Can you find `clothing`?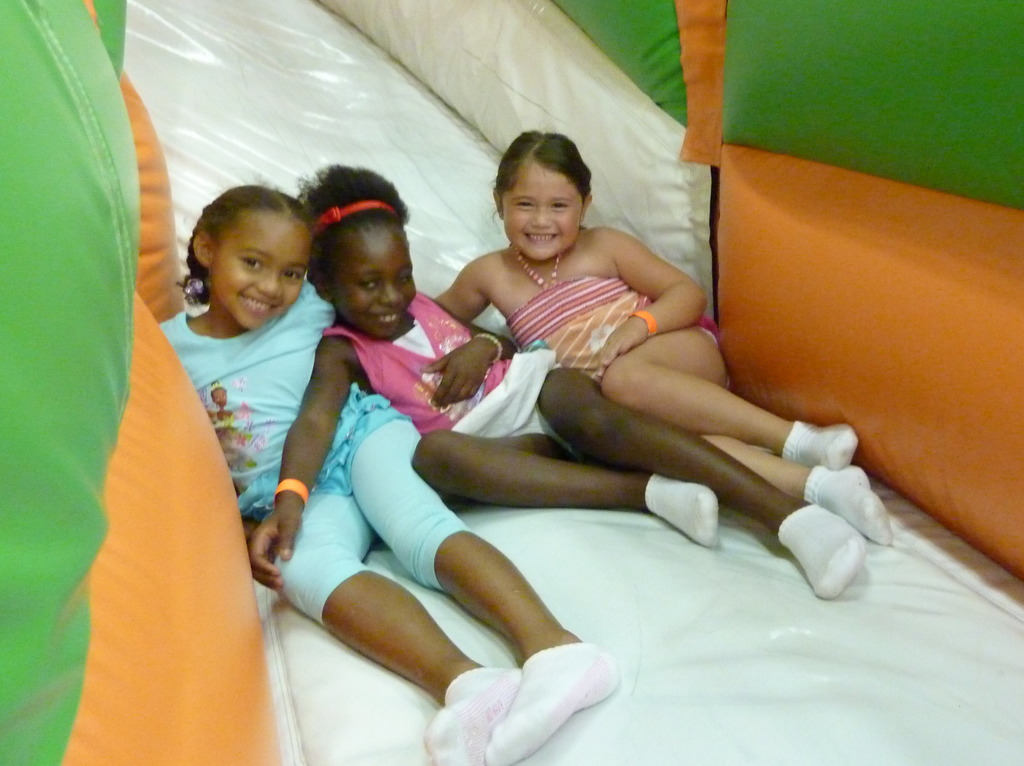
Yes, bounding box: <box>327,284,573,446</box>.
